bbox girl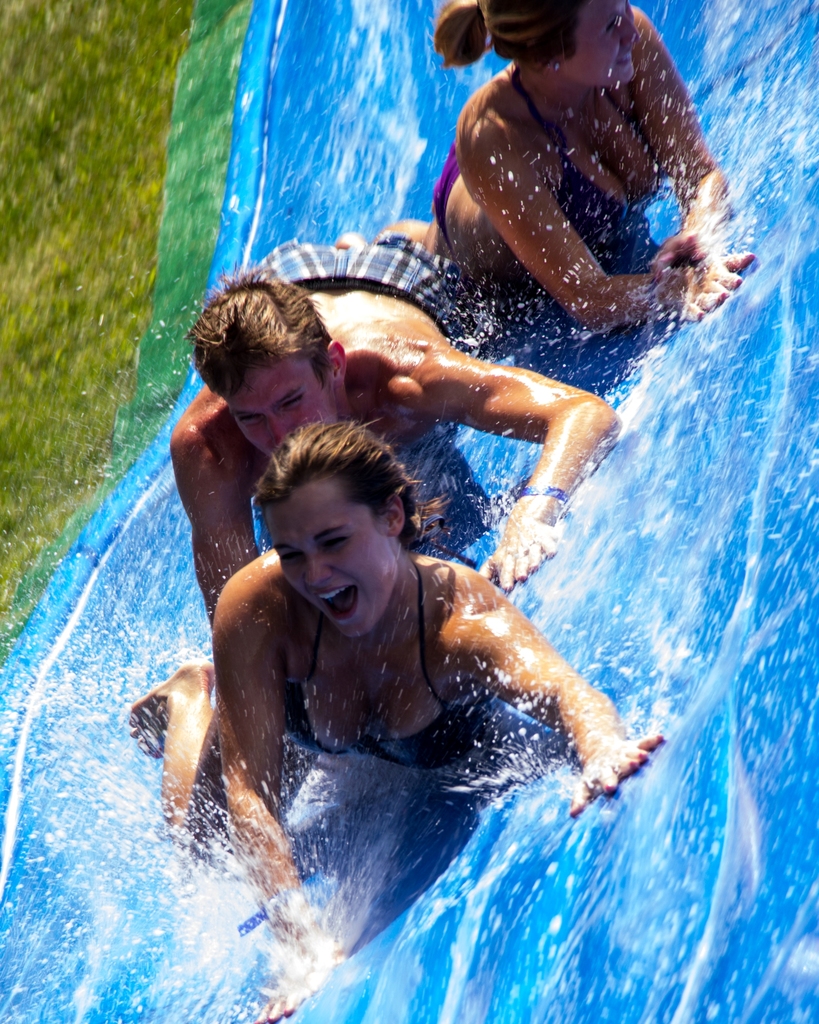
(158, 241, 702, 940)
